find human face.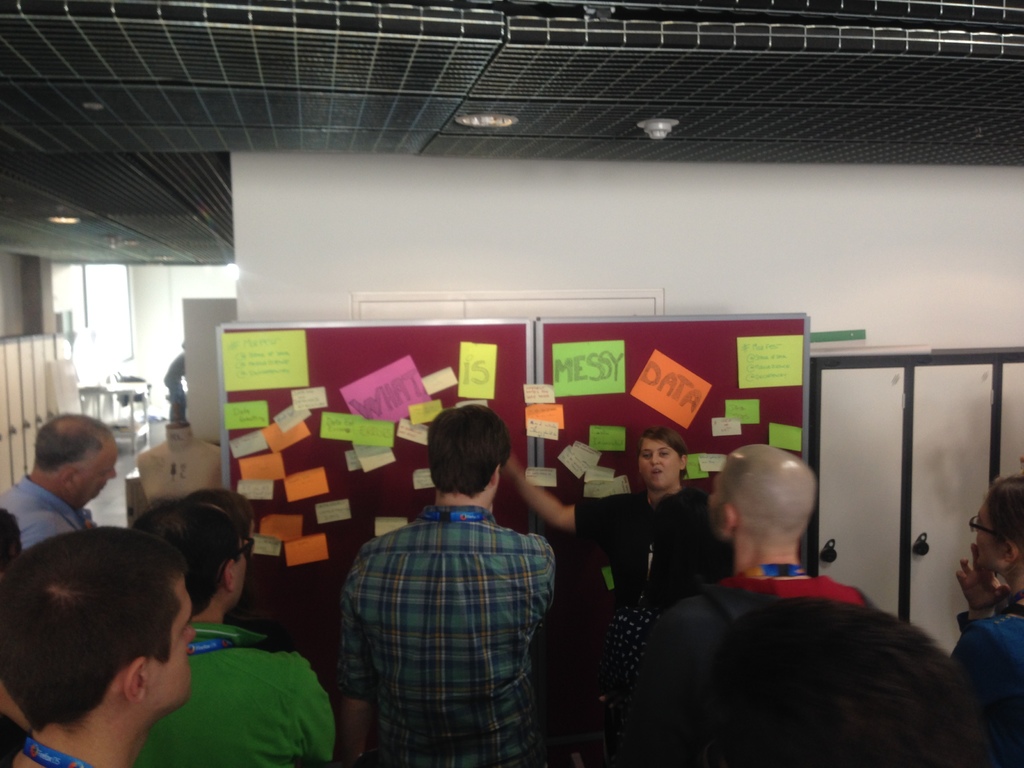
<box>227,532,248,600</box>.
